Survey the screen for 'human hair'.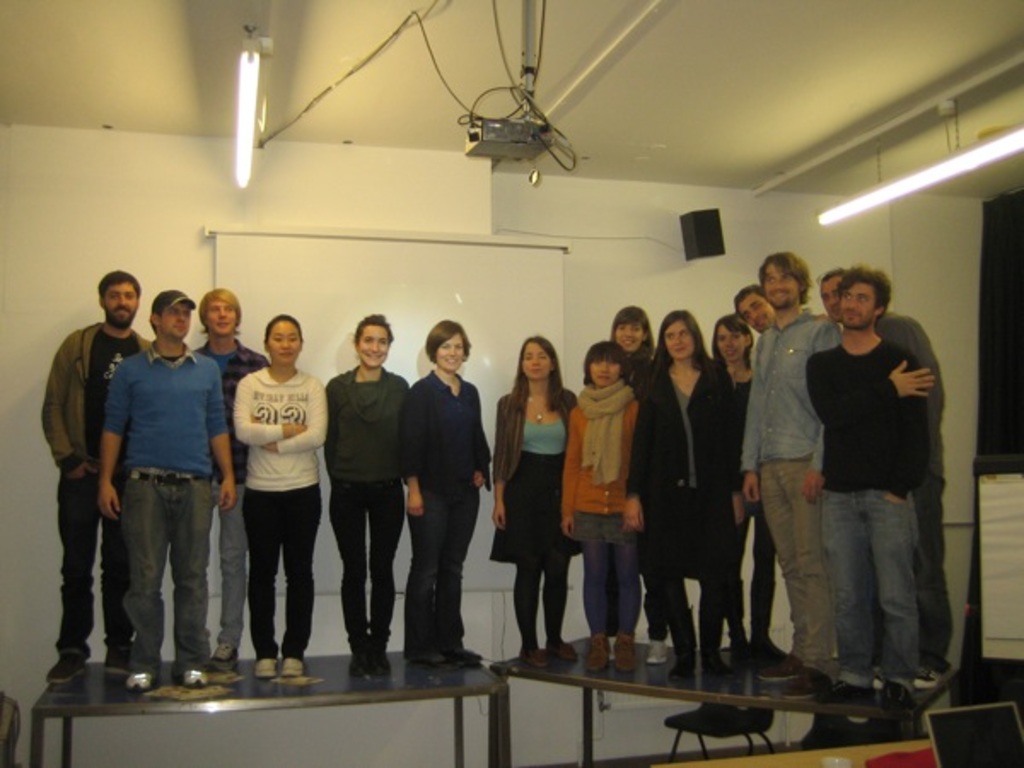
Survey found: 758, 251, 817, 307.
